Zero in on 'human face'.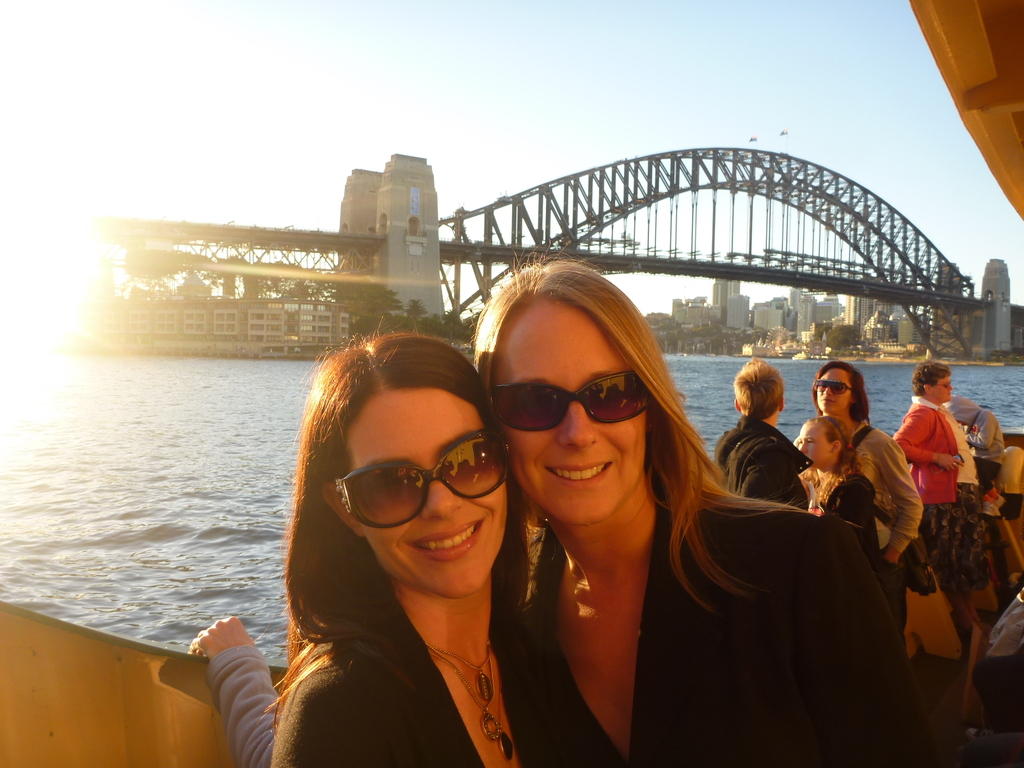
Zeroed in: x1=794, y1=422, x2=832, y2=466.
